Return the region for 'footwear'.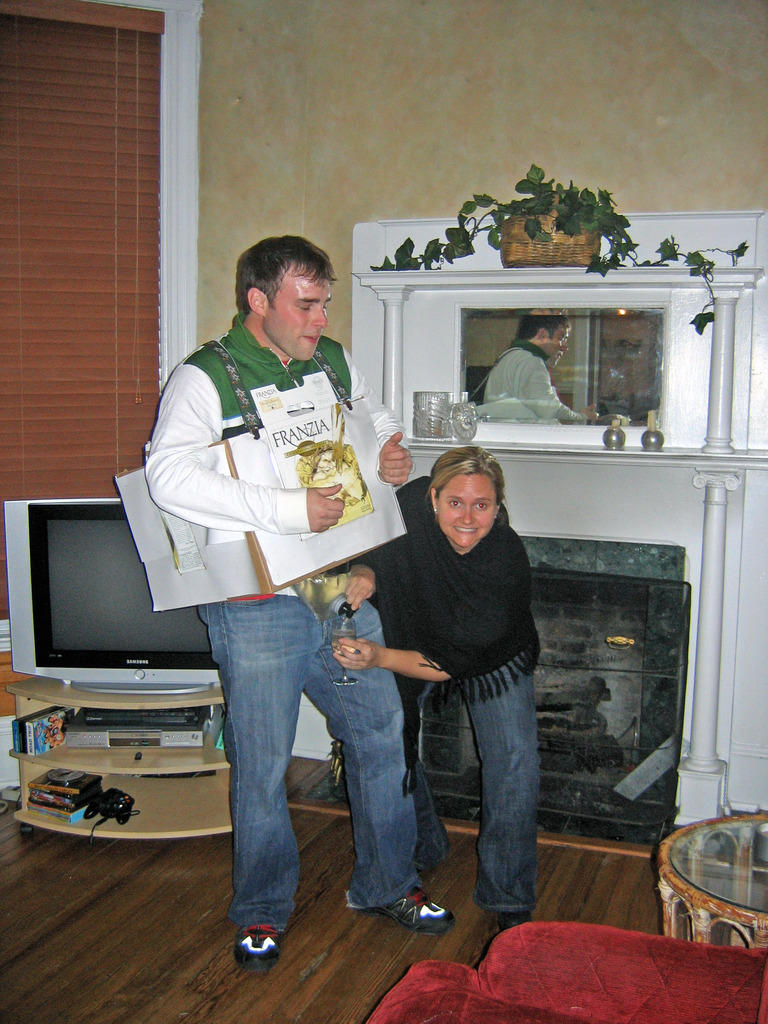
pyautogui.locateOnScreen(236, 920, 276, 970).
